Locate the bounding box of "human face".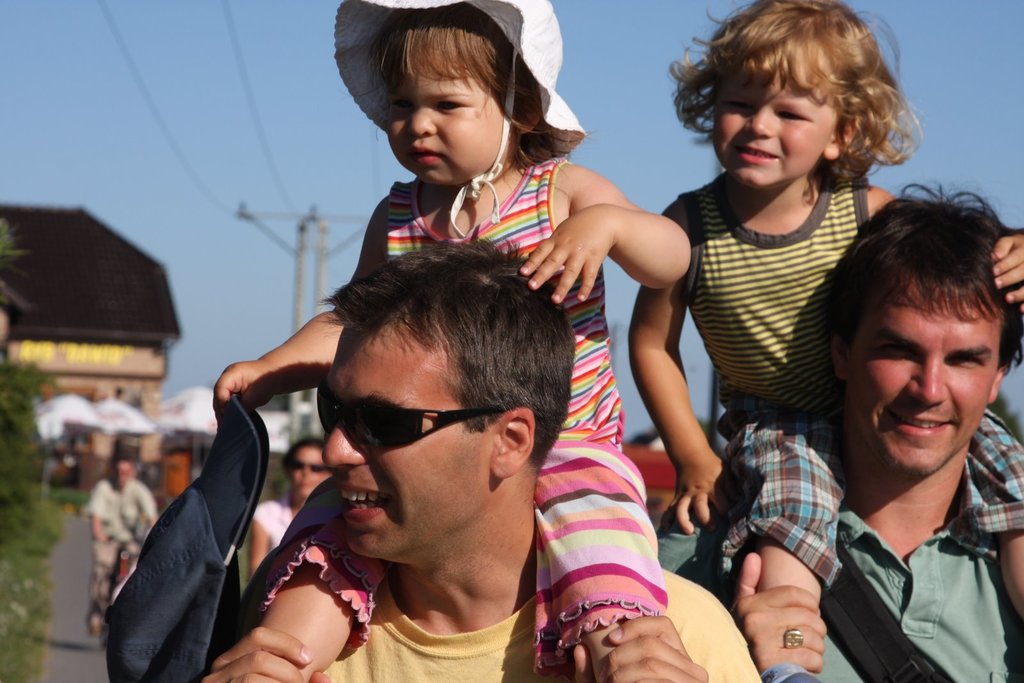
Bounding box: rect(322, 319, 491, 566).
